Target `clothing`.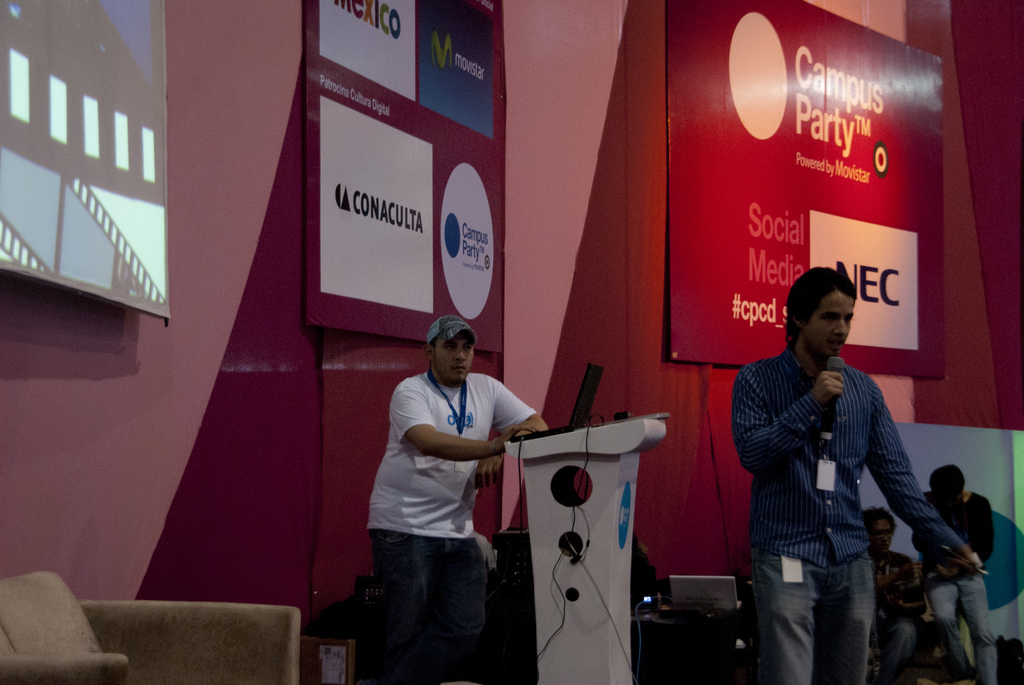
Target region: [908,491,1000,684].
